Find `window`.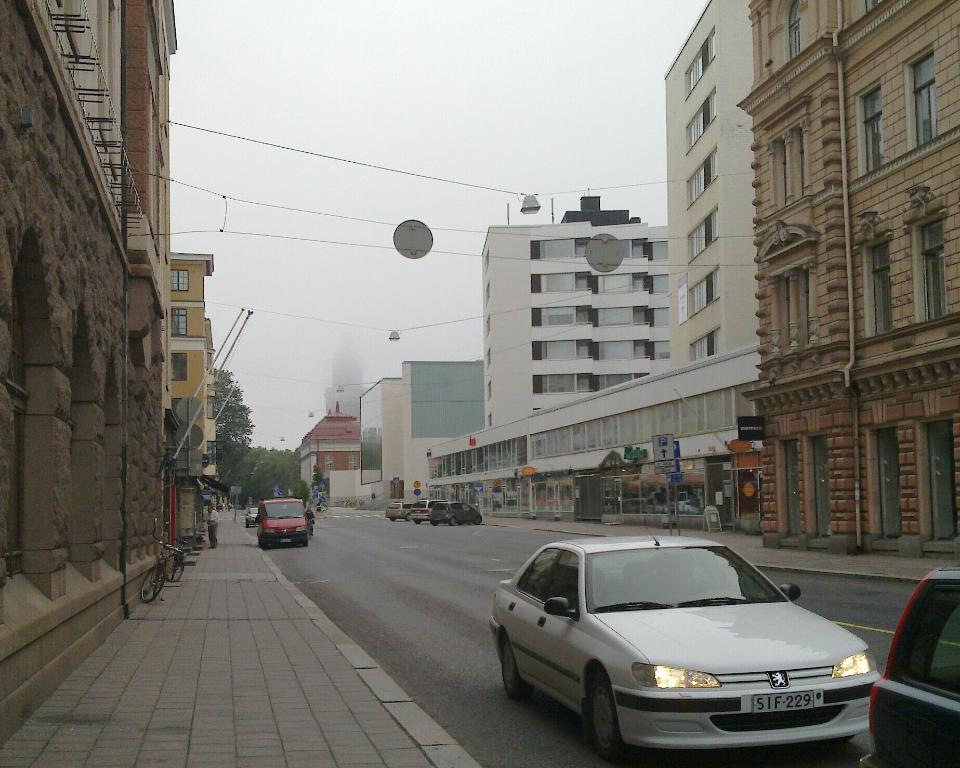
left=688, top=146, right=717, bottom=203.
